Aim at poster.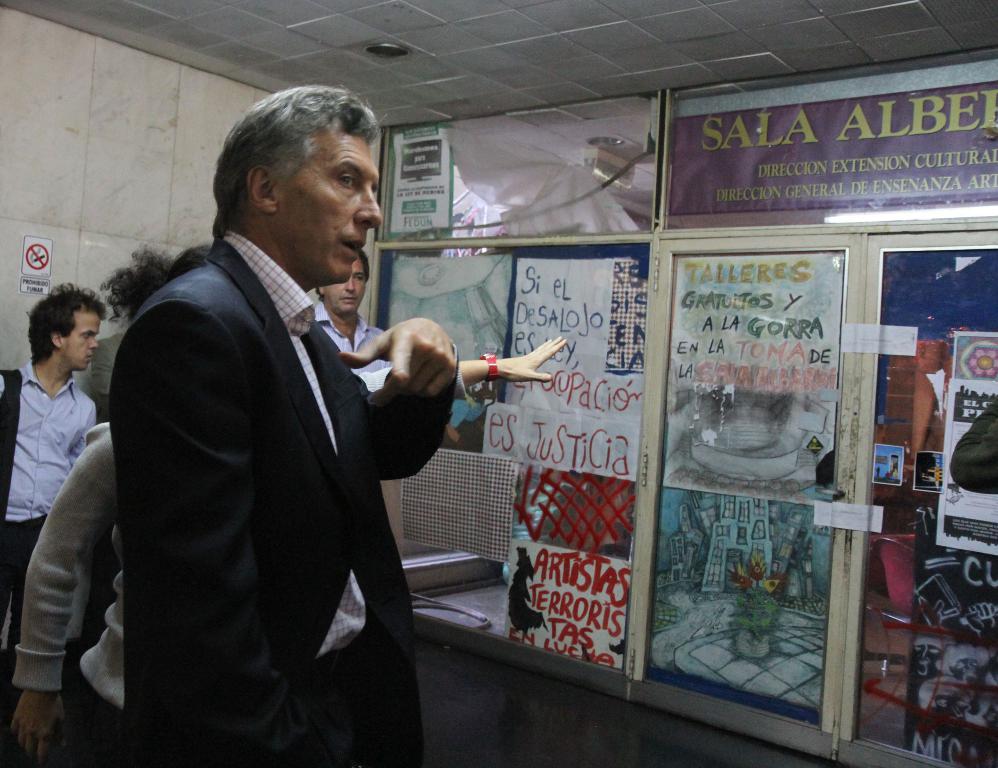
Aimed at <box>515,252,651,422</box>.
